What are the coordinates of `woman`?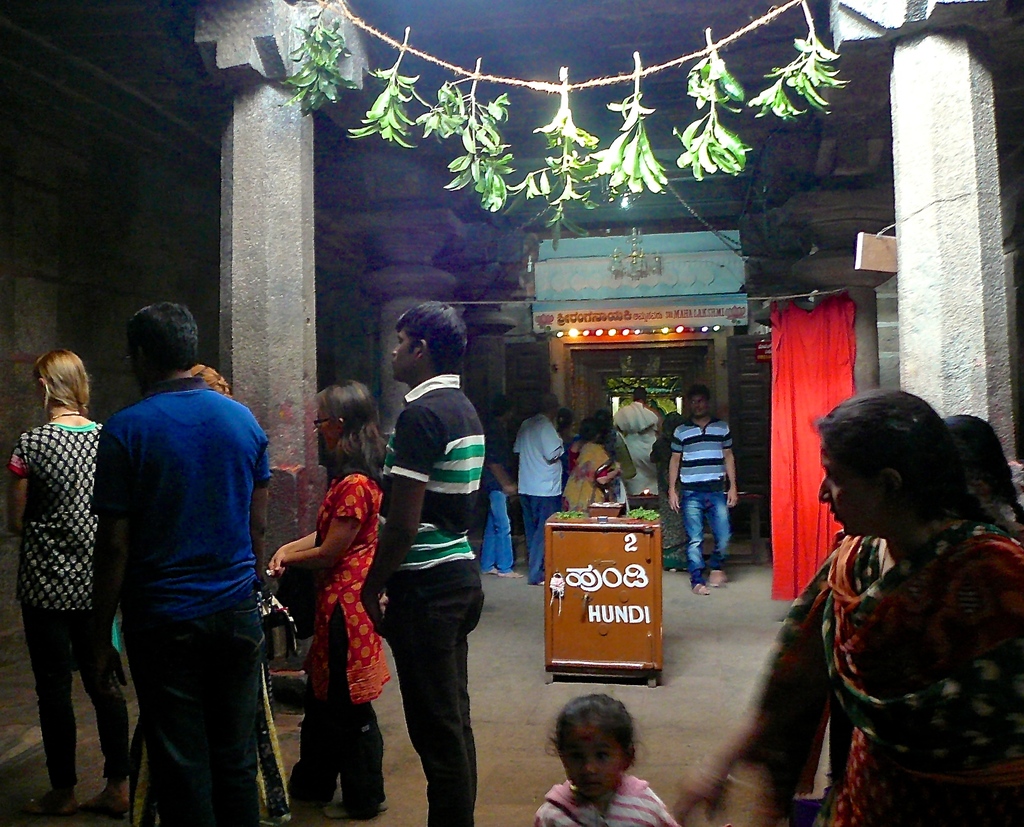
rect(649, 413, 691, 571).
